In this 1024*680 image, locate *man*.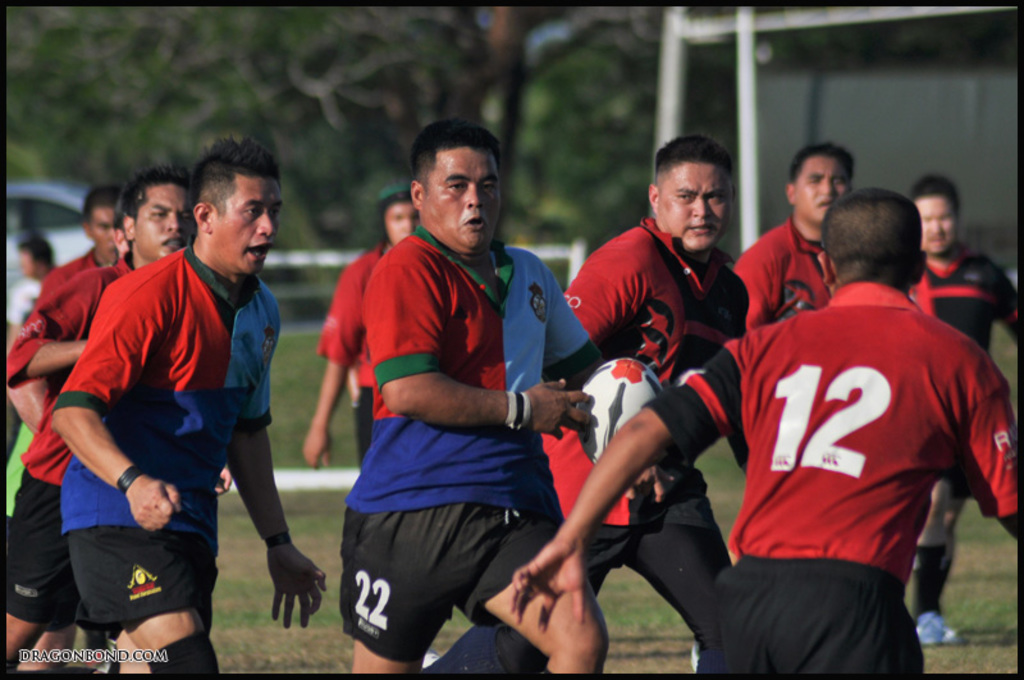
Bounding box: 541,133,751,647.
